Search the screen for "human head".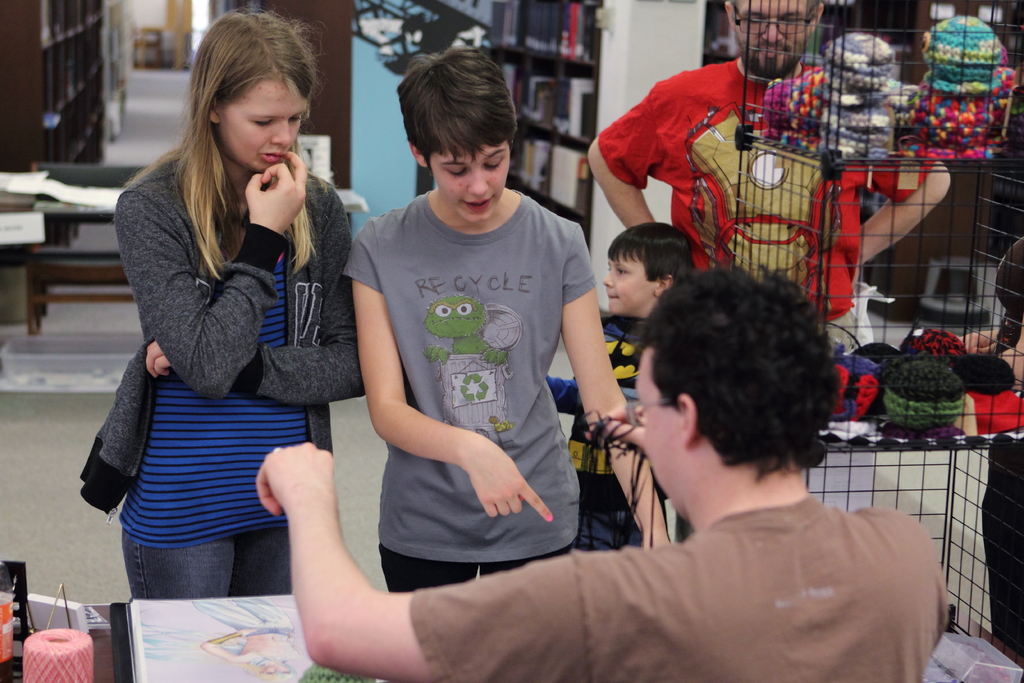
Found at [left=192, top=0, right=324, bottom=158].
